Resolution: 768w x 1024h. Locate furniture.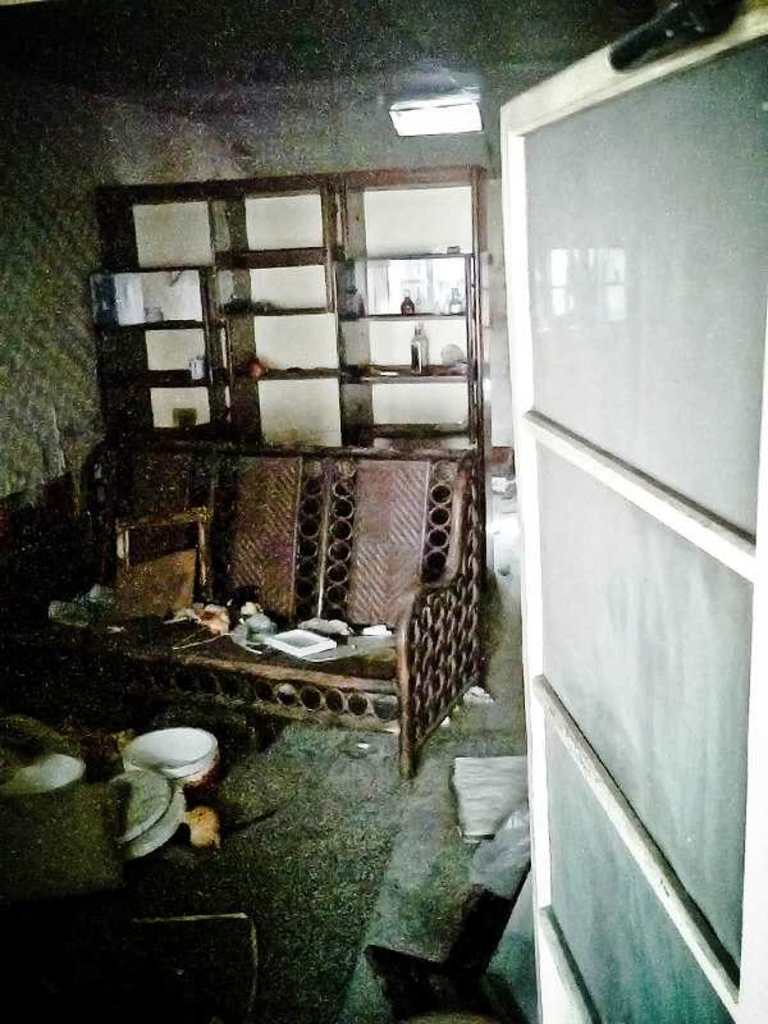
[23, 444, 476, 778].
